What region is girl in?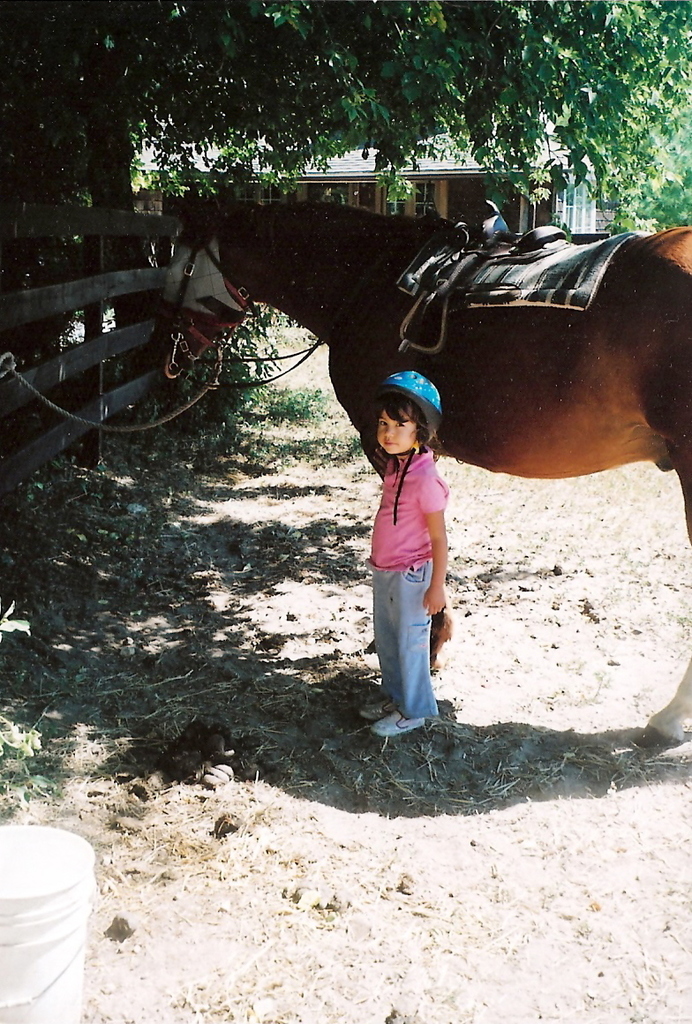
region(348, 369, 454, 742).
